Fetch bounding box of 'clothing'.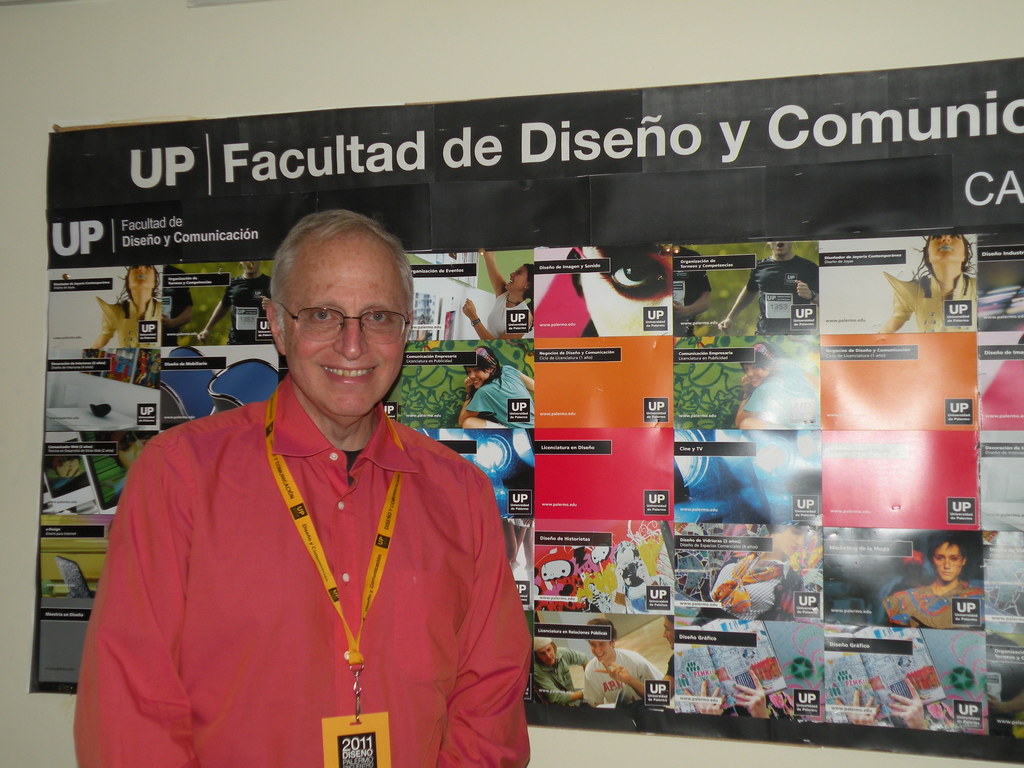
Bbox: [95,290,159,351].
